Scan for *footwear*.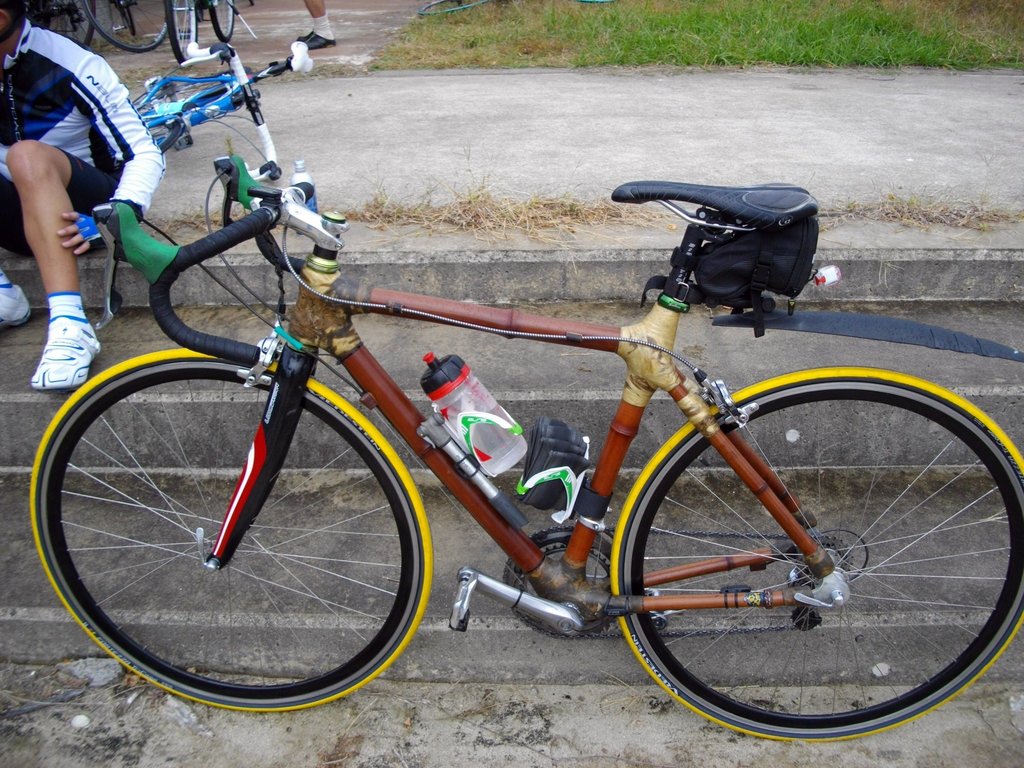
Scan result: [left=0, top=287, right=29, bottom=331].
